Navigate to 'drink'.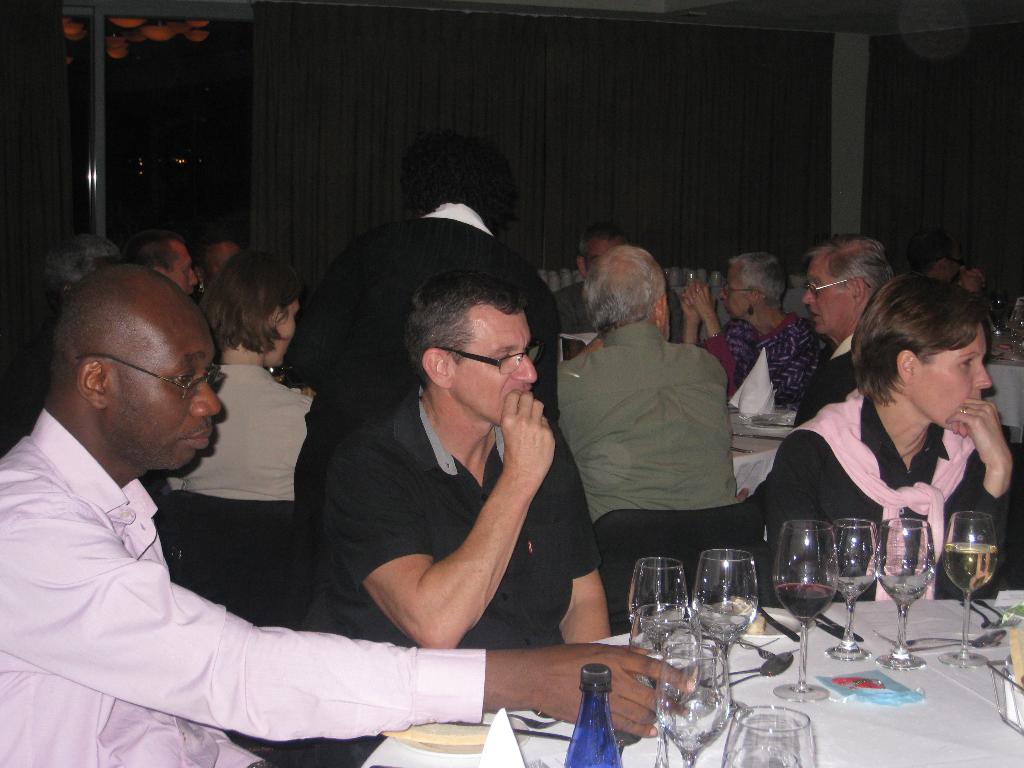
Navigation target: 772 582 835 618.
